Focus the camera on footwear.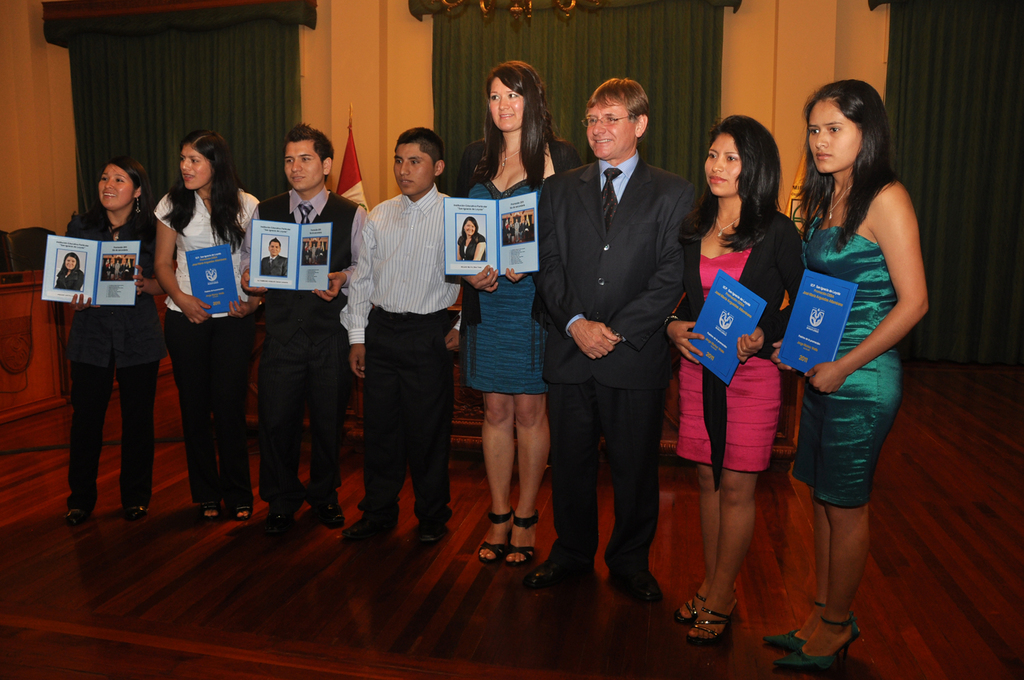
Focus region: [684, 608, 733, 644].
